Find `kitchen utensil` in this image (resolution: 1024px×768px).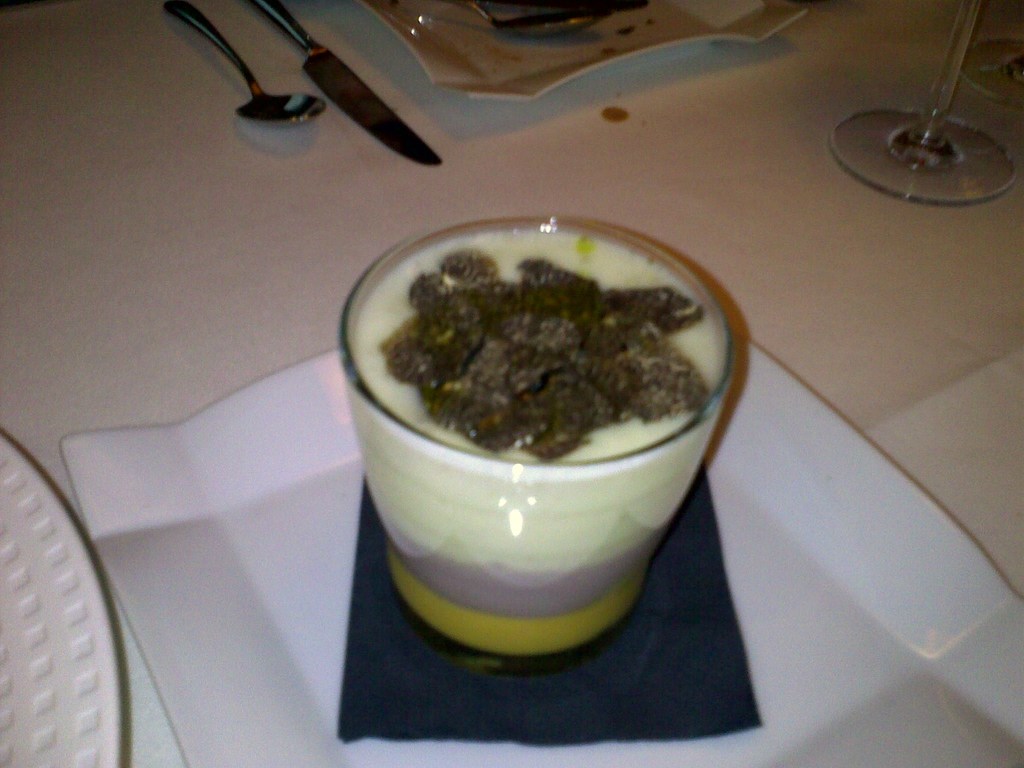
(161, 0, 328, 125).
